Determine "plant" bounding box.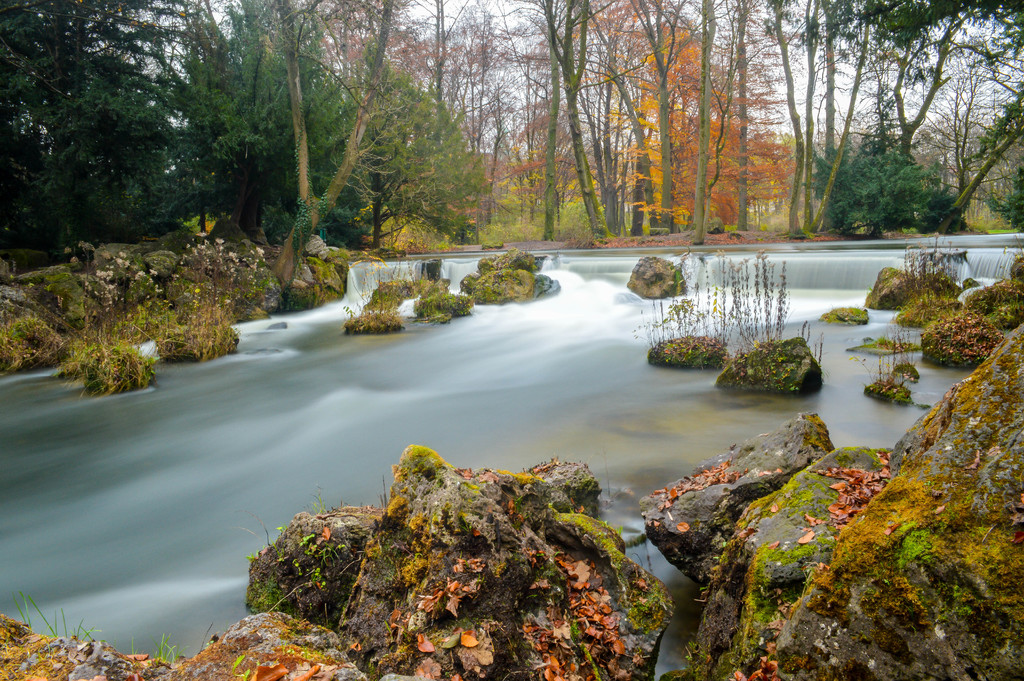
Determined: BBox(851, 353, 921, 404).
